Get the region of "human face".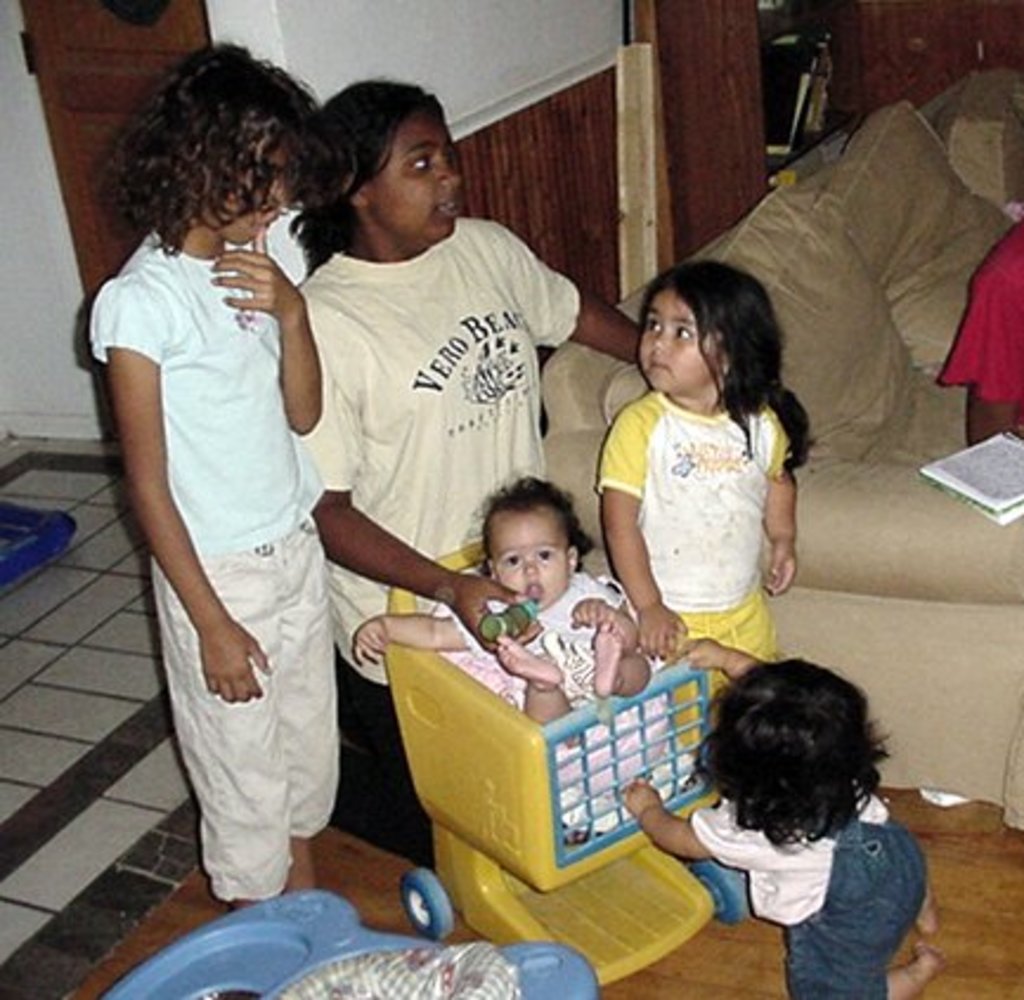
492:511:572:619.
